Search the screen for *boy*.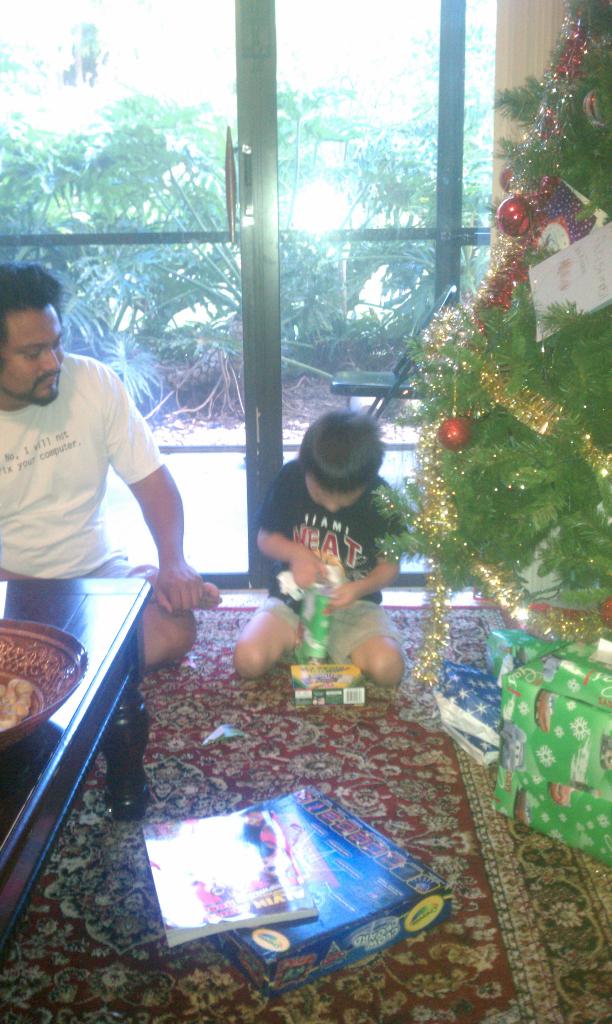
Found at pyautogui.locateOnScreen(225, 412, 405, 686).
